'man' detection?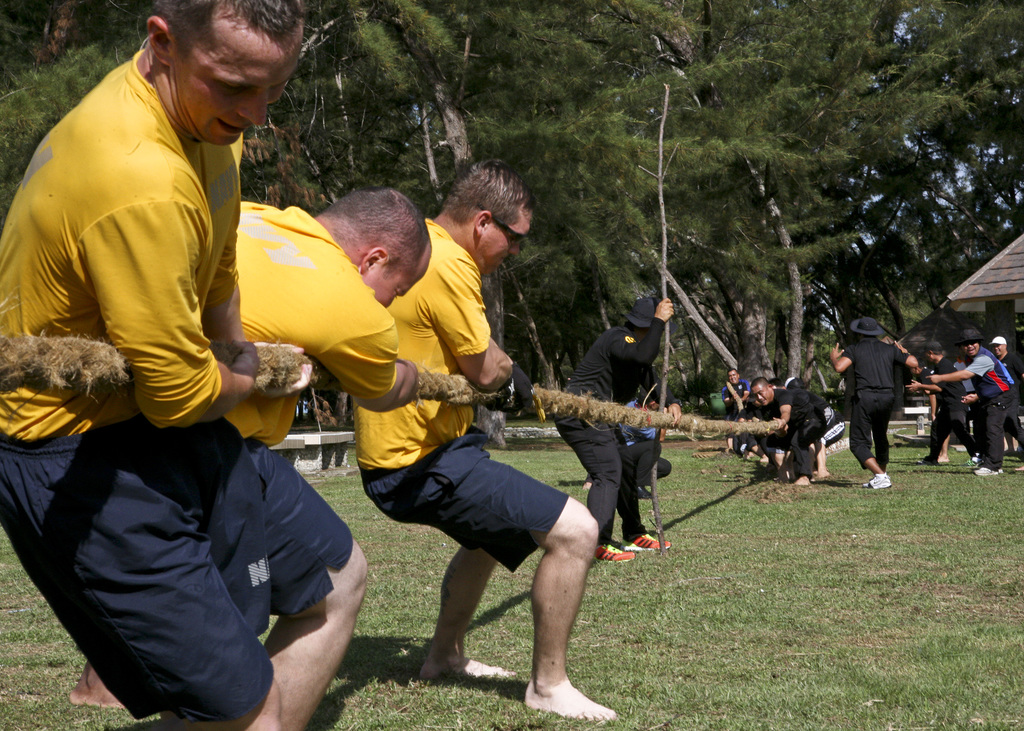
l=238, t=187, r=401, b=730
